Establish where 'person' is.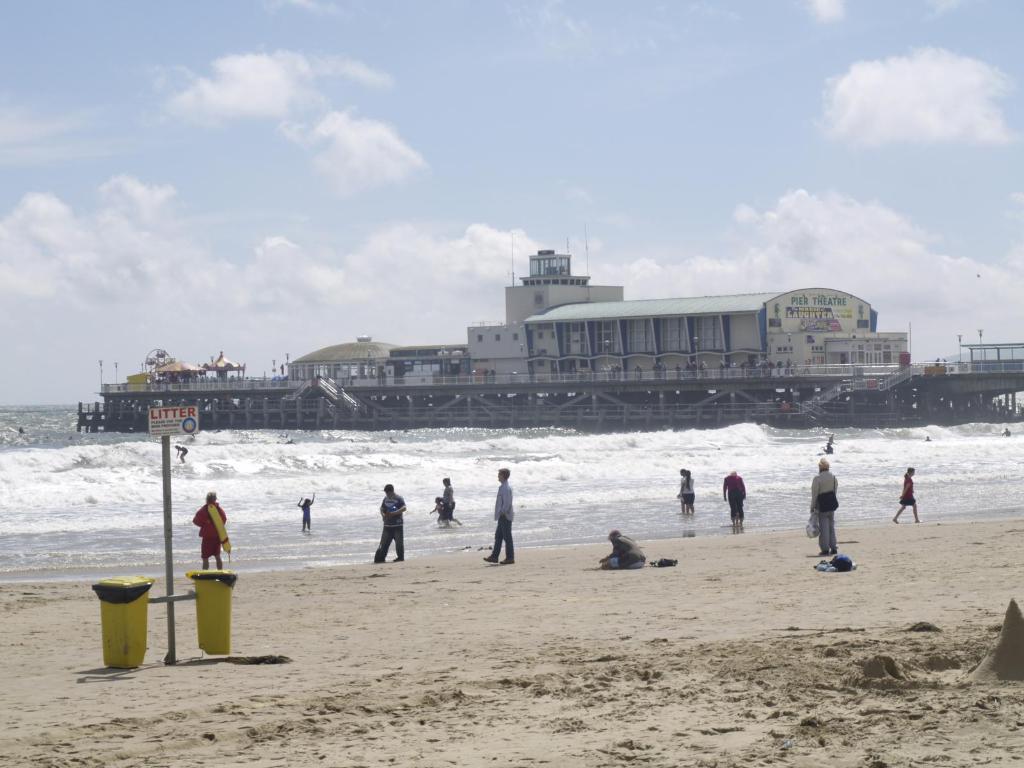
Established at box=[678, 469, 687, 515].
